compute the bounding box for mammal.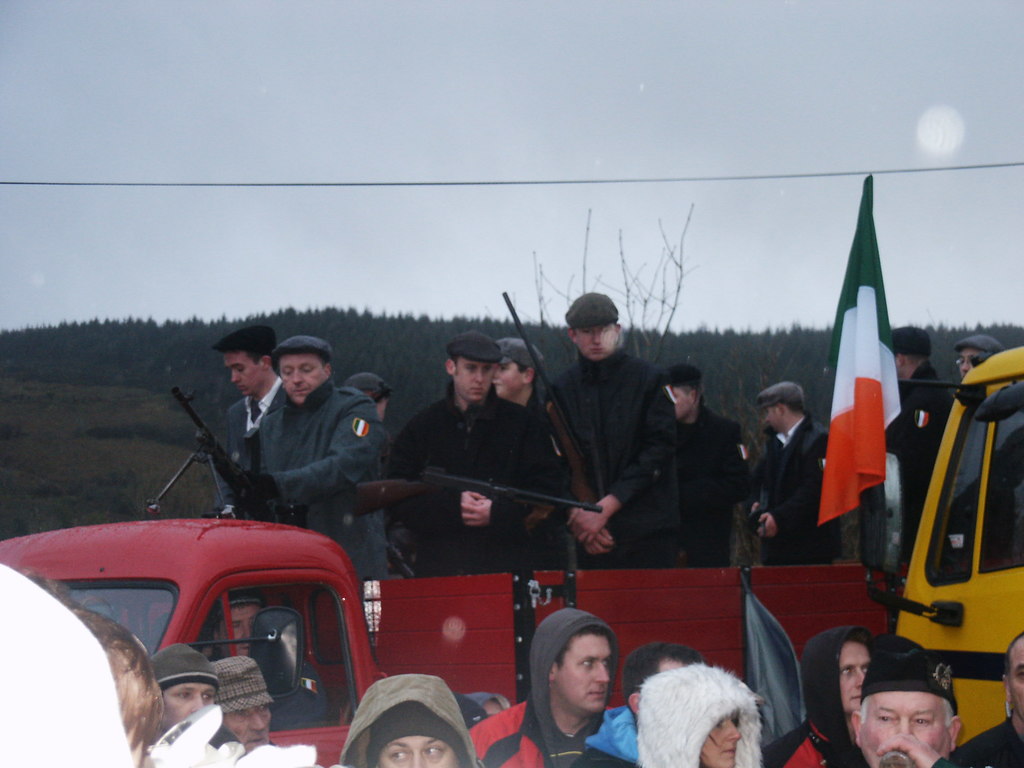
(x1=330, y1=675, x2=490, y2=767).
